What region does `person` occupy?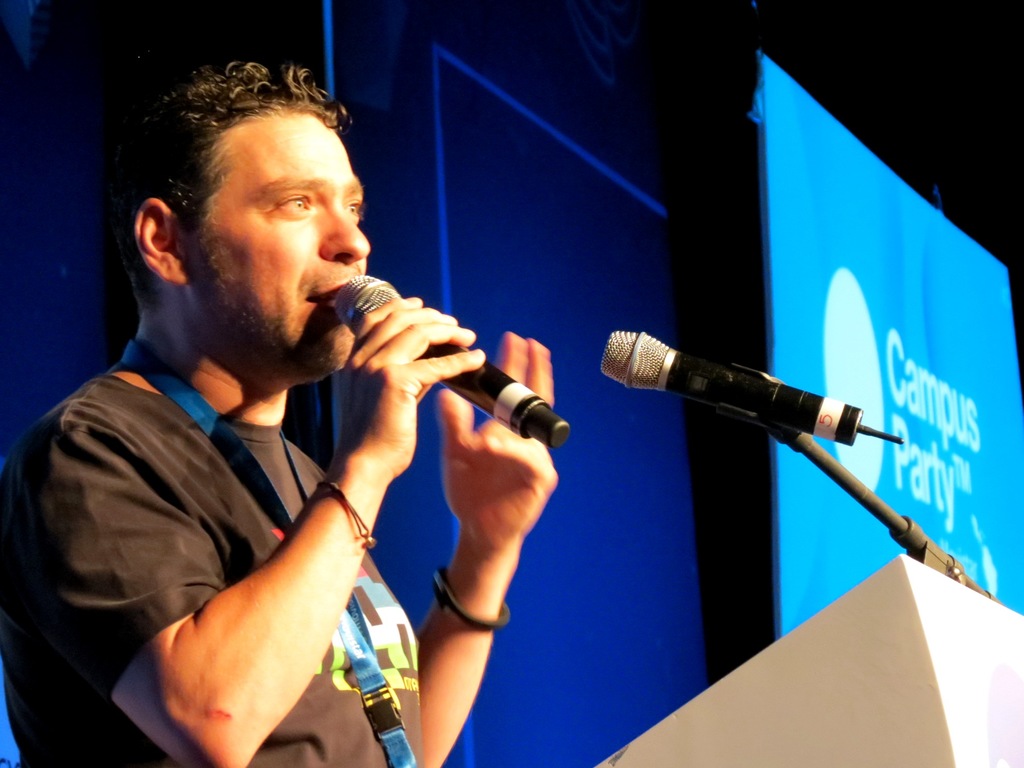
[x1=21, y1=42, x2=601, y2=767].
